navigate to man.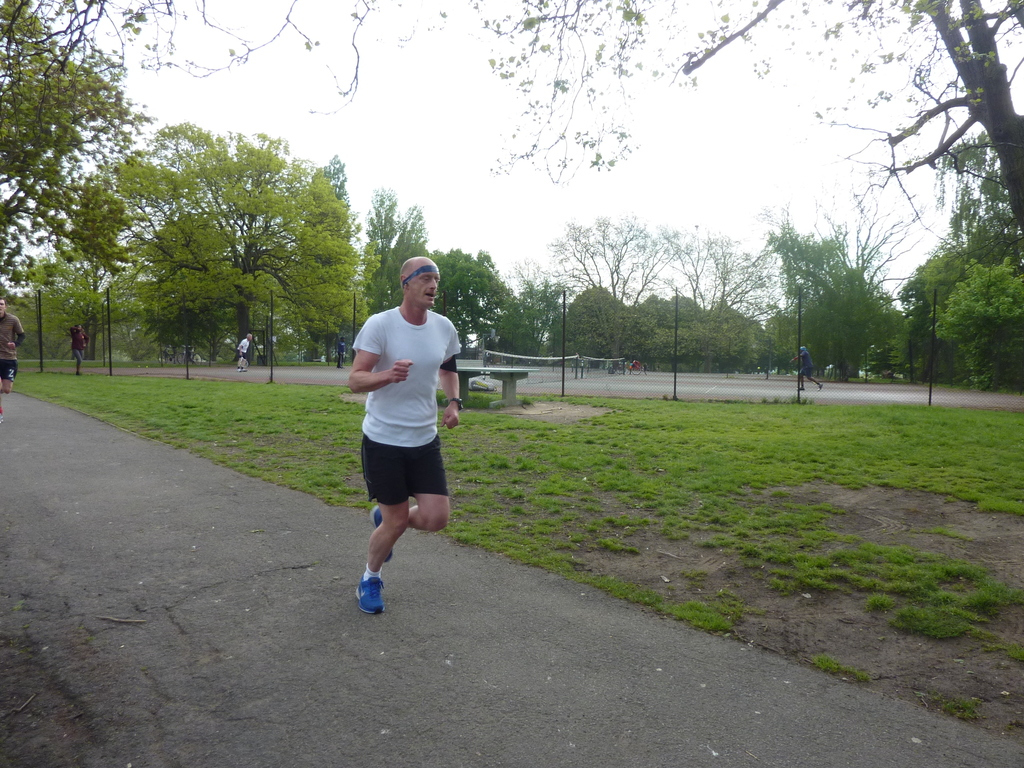
Navigation target: select_region(792, 339, 821, 392).
